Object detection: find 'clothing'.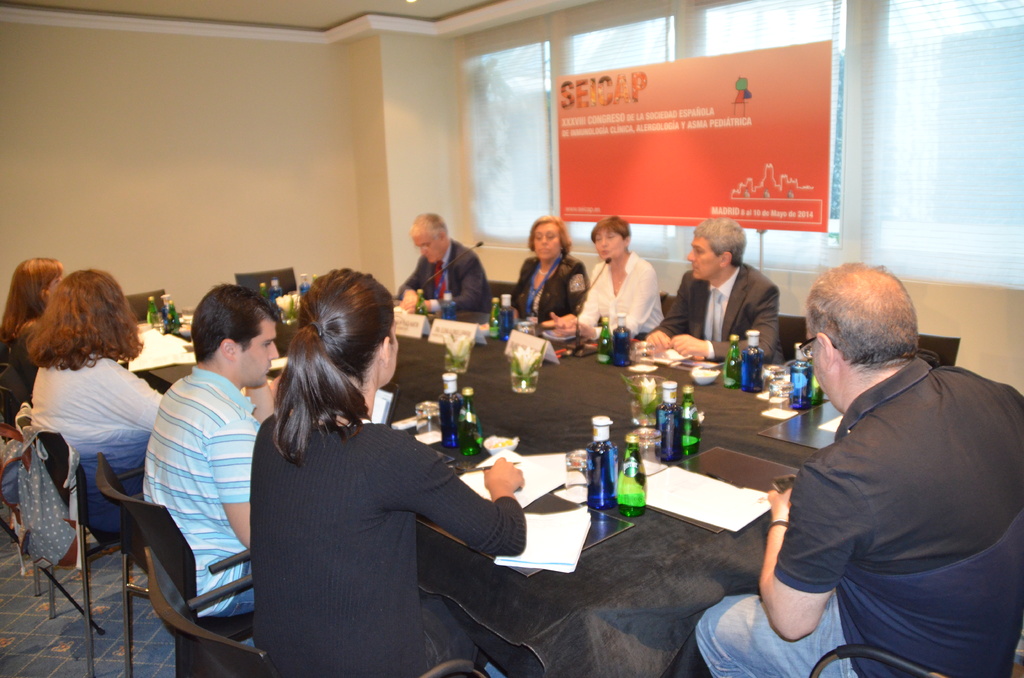
l=145, t=364, r=264, b=626.
